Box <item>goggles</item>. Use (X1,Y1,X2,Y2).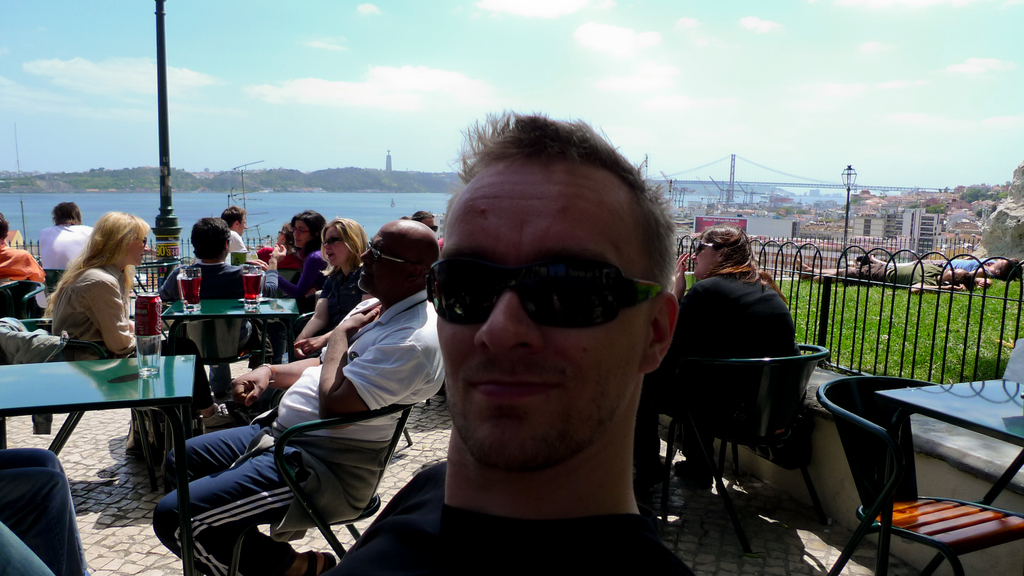
(365,242,404,266).
